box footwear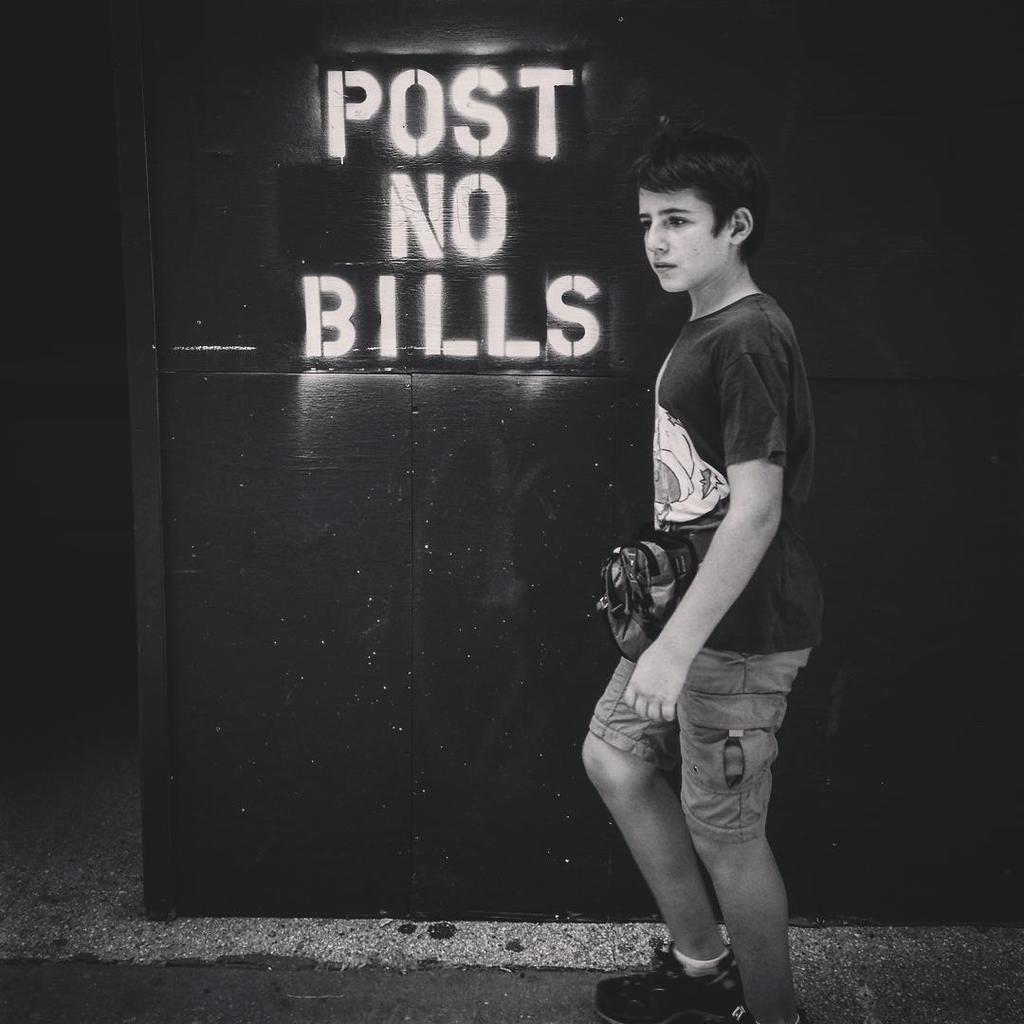
[592, 949, 730, 1023]
